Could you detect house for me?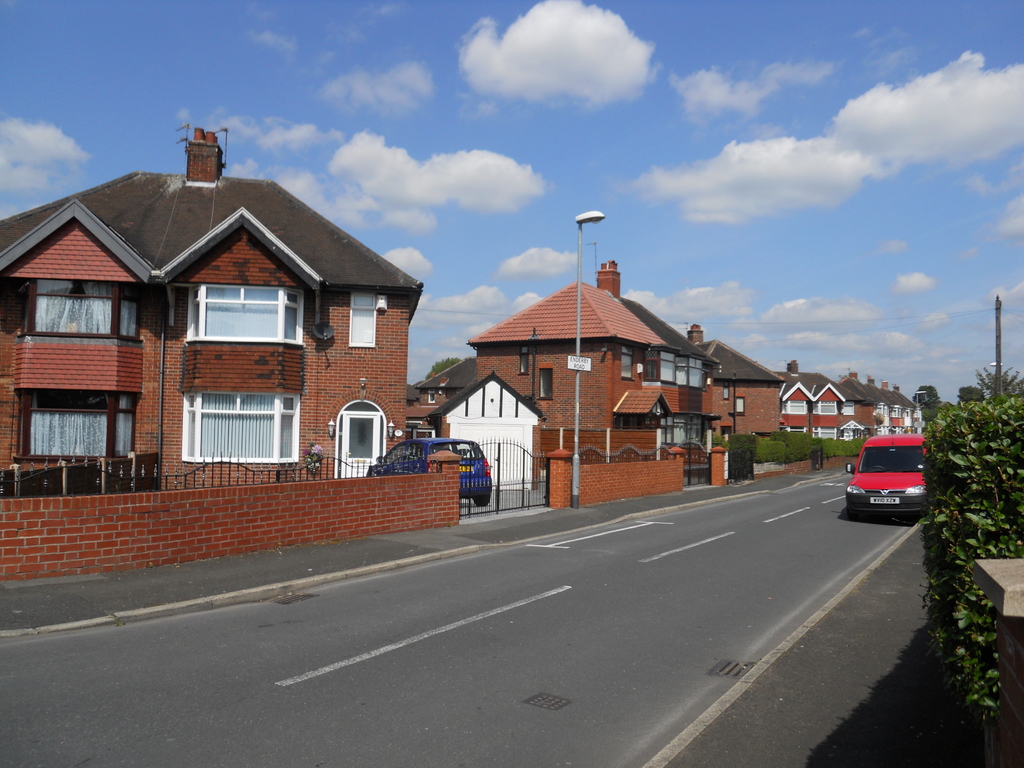
Detection result: <box>468,267,719,481</box>.
